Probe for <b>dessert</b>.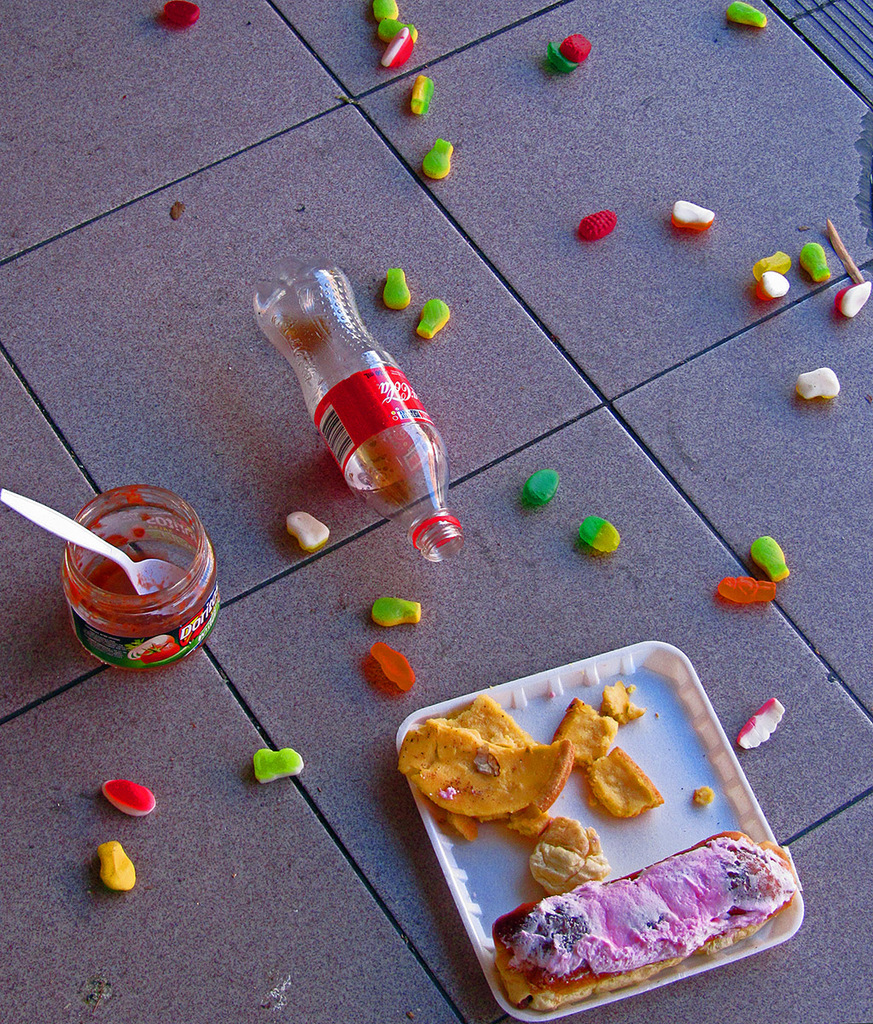
Probe result: [550,695,622,768].
